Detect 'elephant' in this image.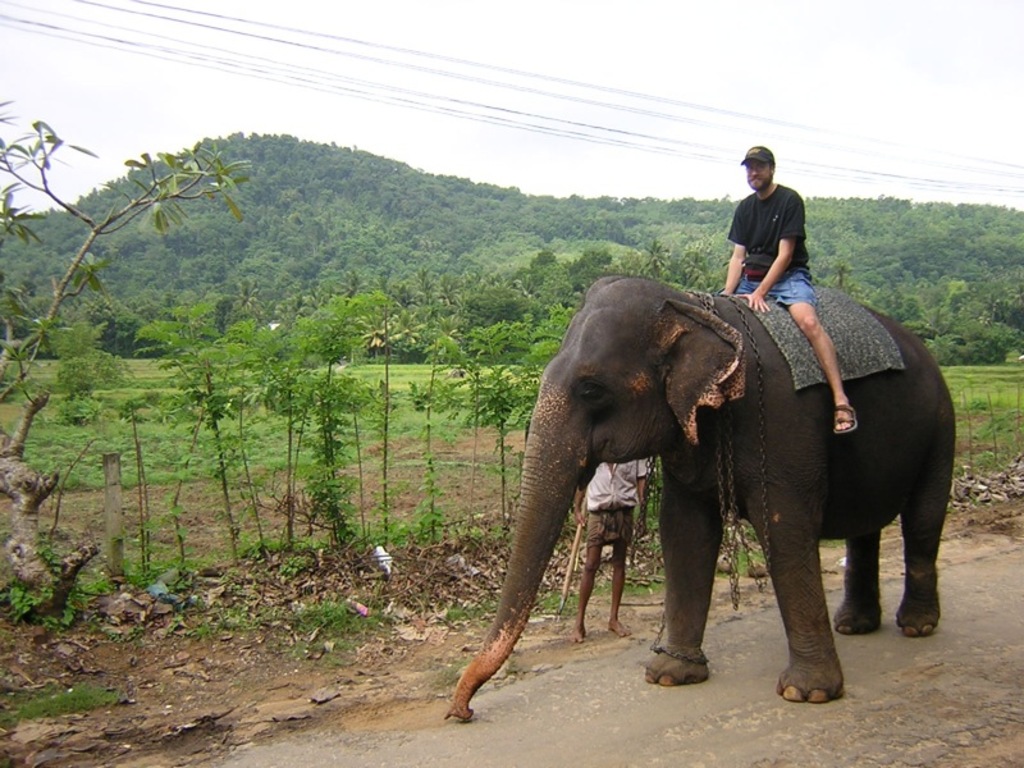
Detection: rect(445, 275, 955, 726).
